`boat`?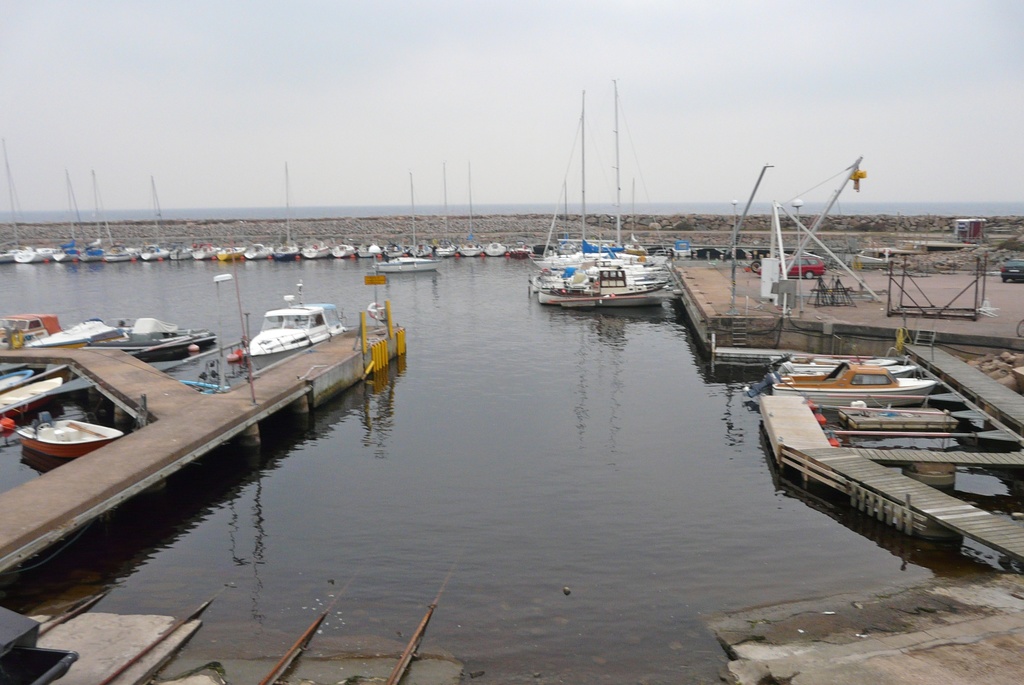
624 179 645 260
